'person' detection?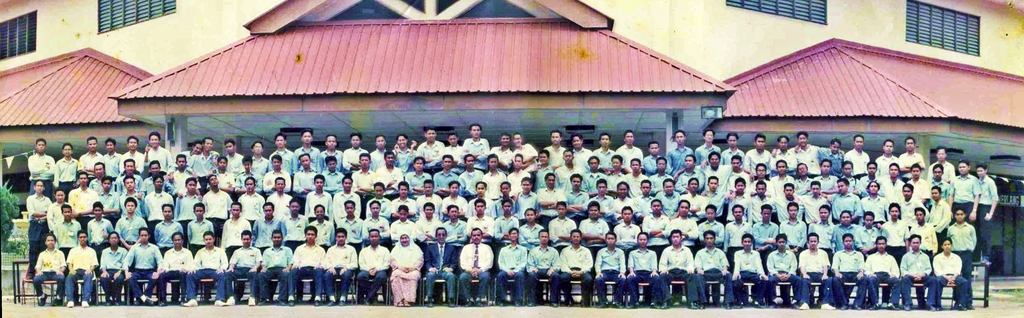
(444, 203, 467, 249)
